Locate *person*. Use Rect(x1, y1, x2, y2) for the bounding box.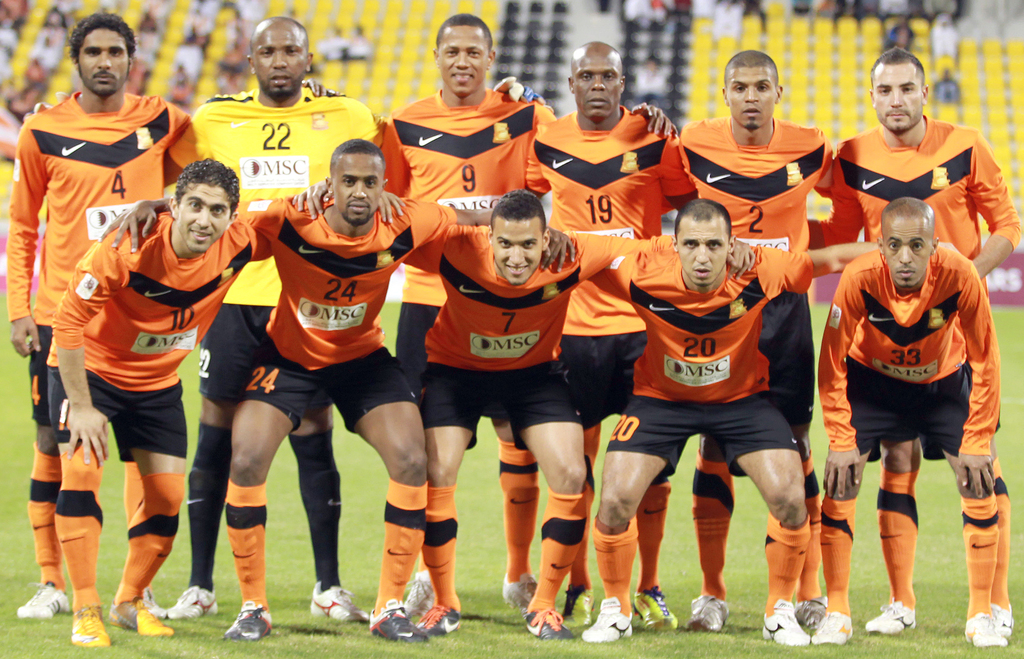
Rect(376, 13, 553, 617).
